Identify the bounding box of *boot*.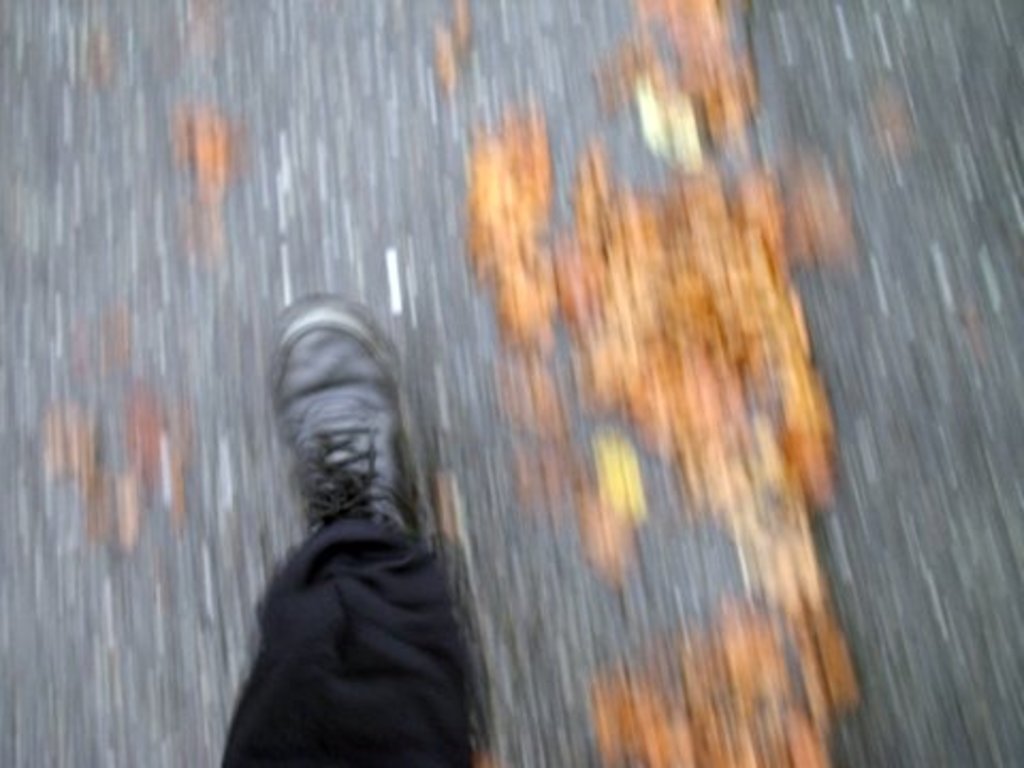
[286, 299, 418, 546].
